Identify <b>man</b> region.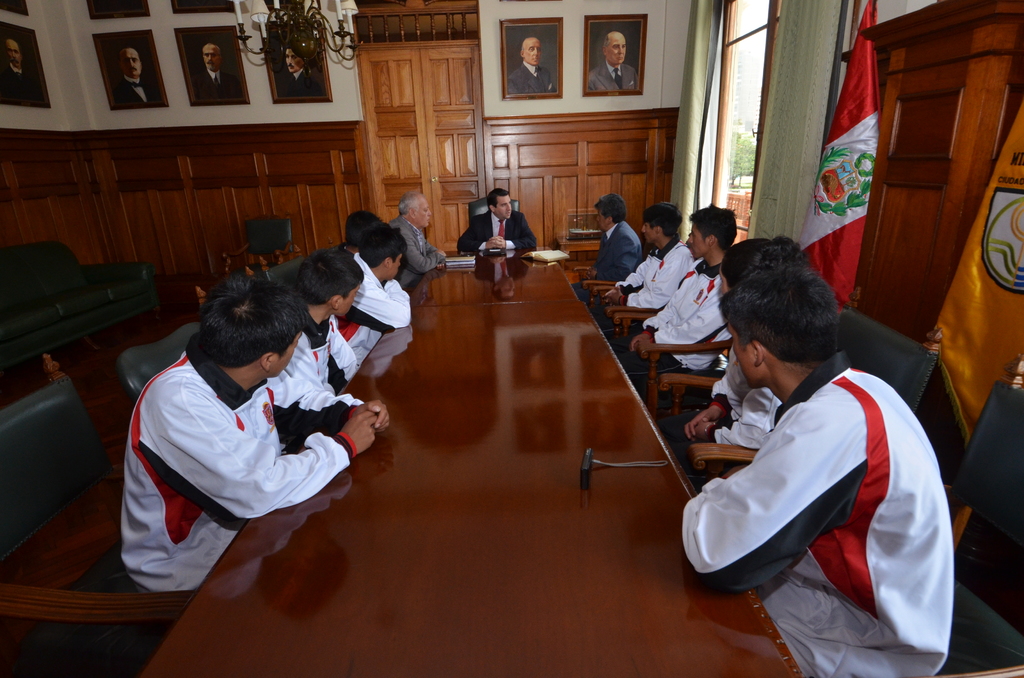
Region: {"left": 282, "top": 38, "right": 336, "bottom": 97}.
